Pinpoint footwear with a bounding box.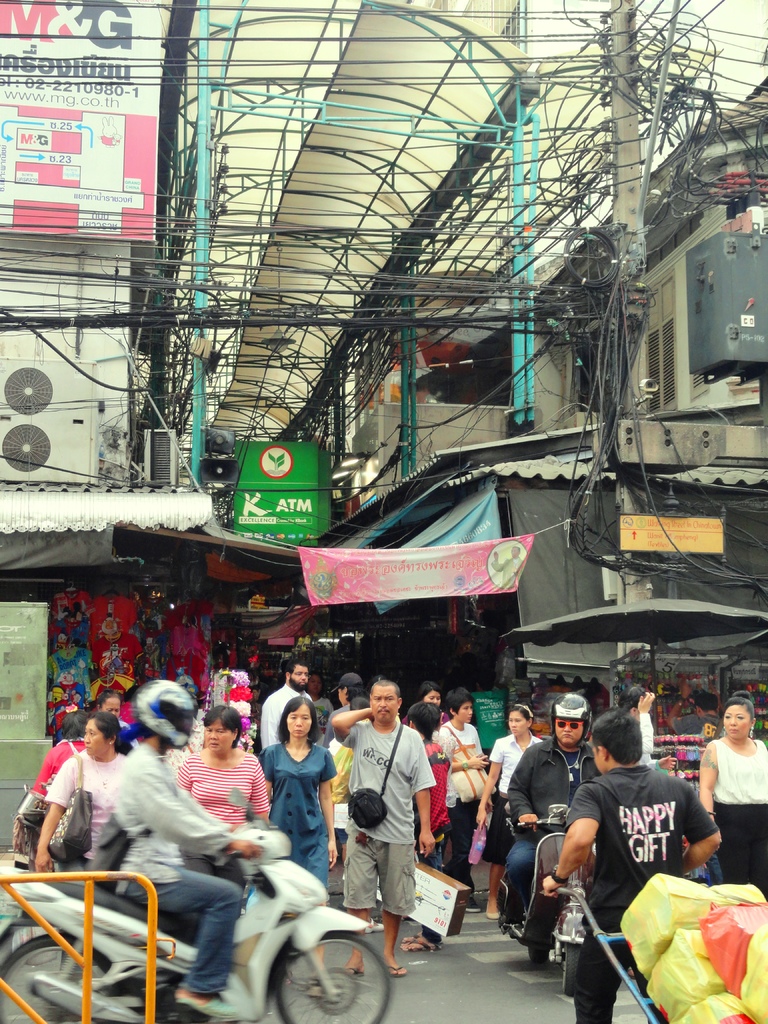
bbox(382, 961, 408, 982).
